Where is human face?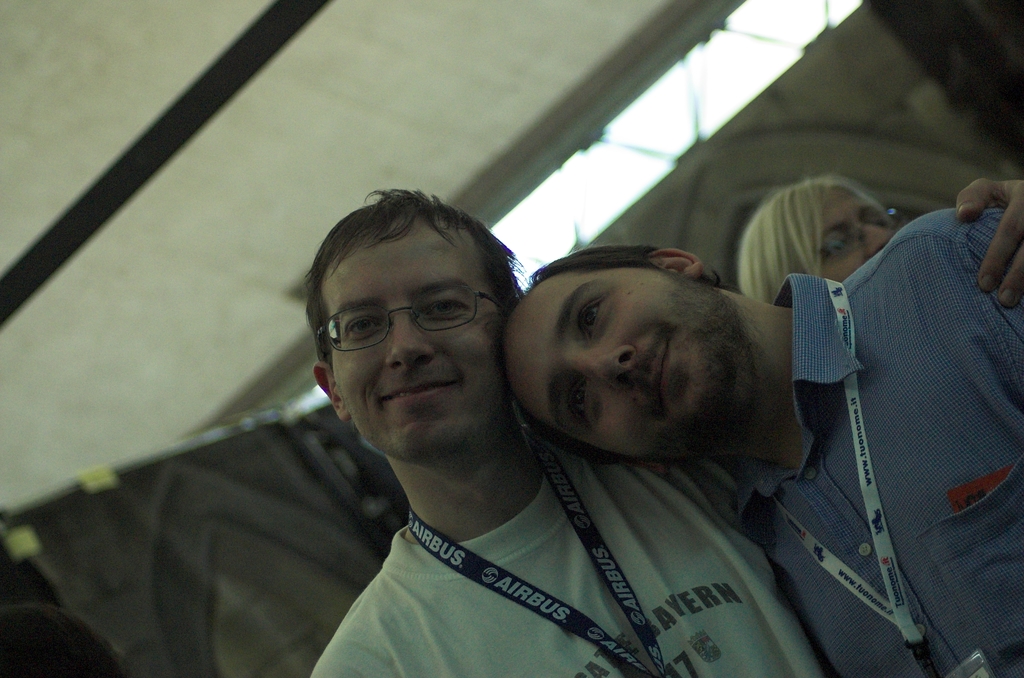
[left=504, top=270, right=723, bottom=458].
